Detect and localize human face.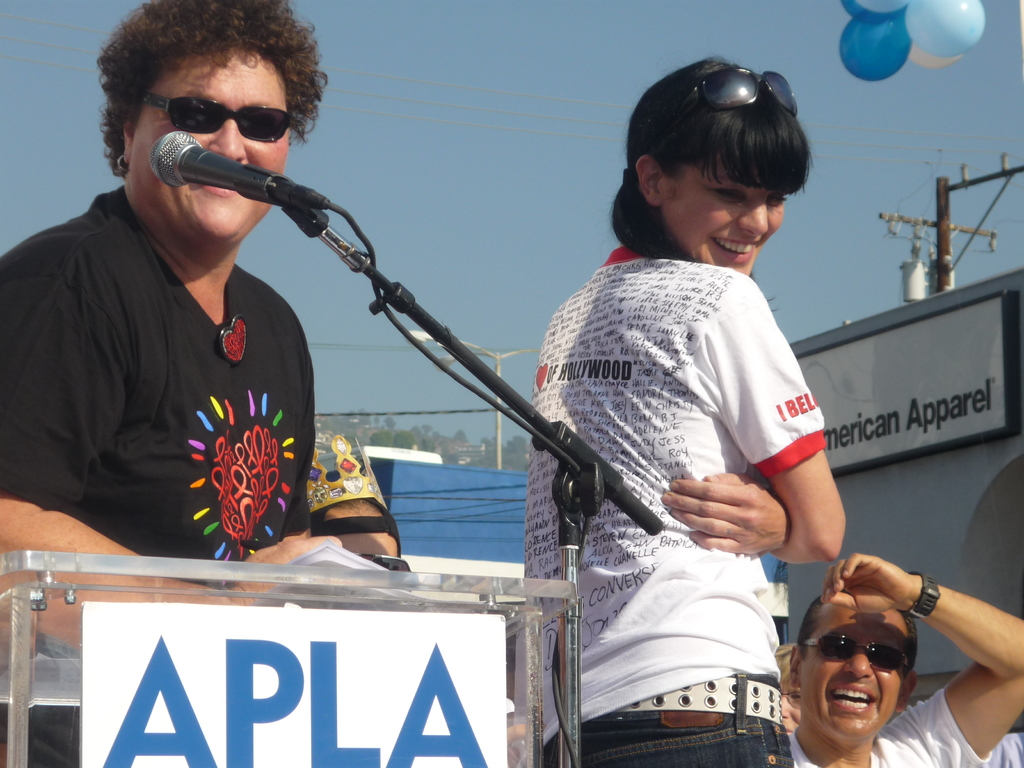
Localized at (318, 497, 397, 562).
